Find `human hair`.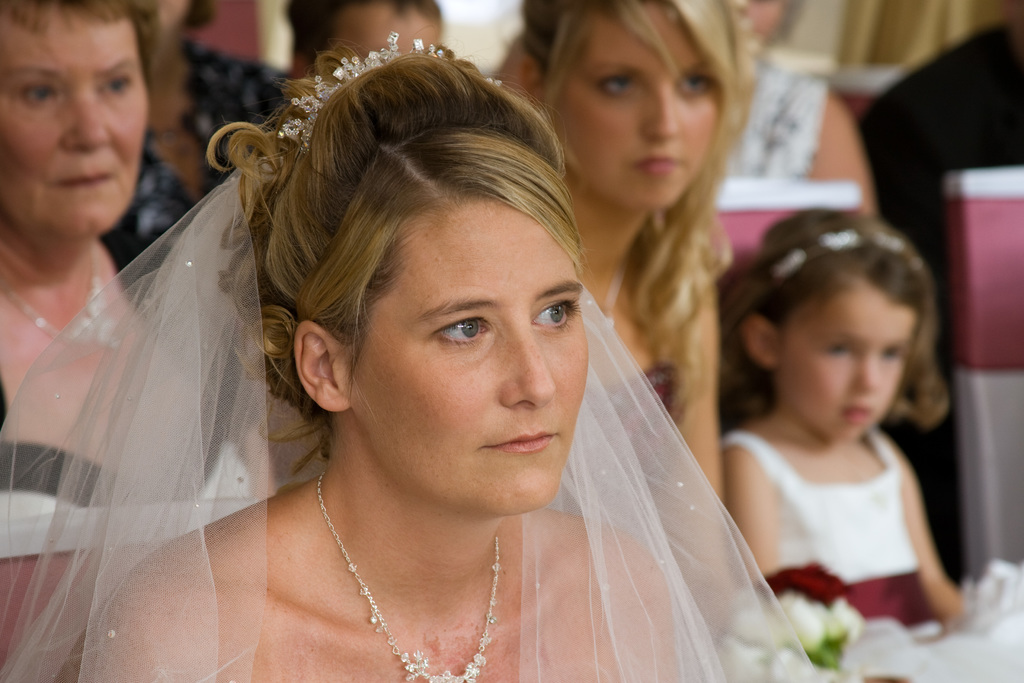
[179, 0, 214, 30].
